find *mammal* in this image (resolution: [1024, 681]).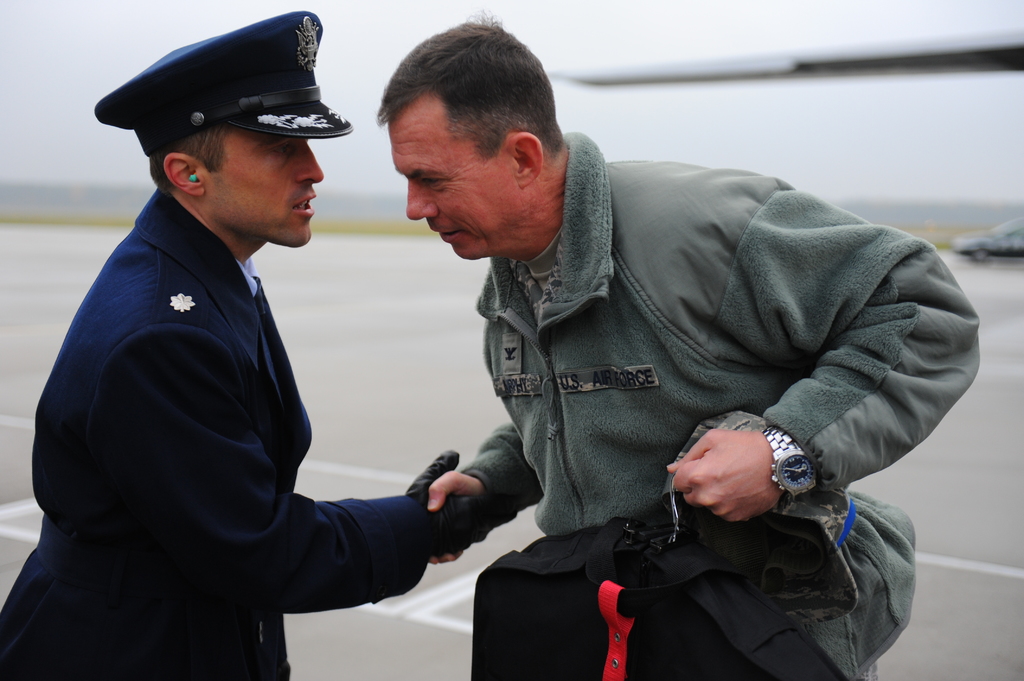
(left=25, top=83, right=478, bottom=680).
